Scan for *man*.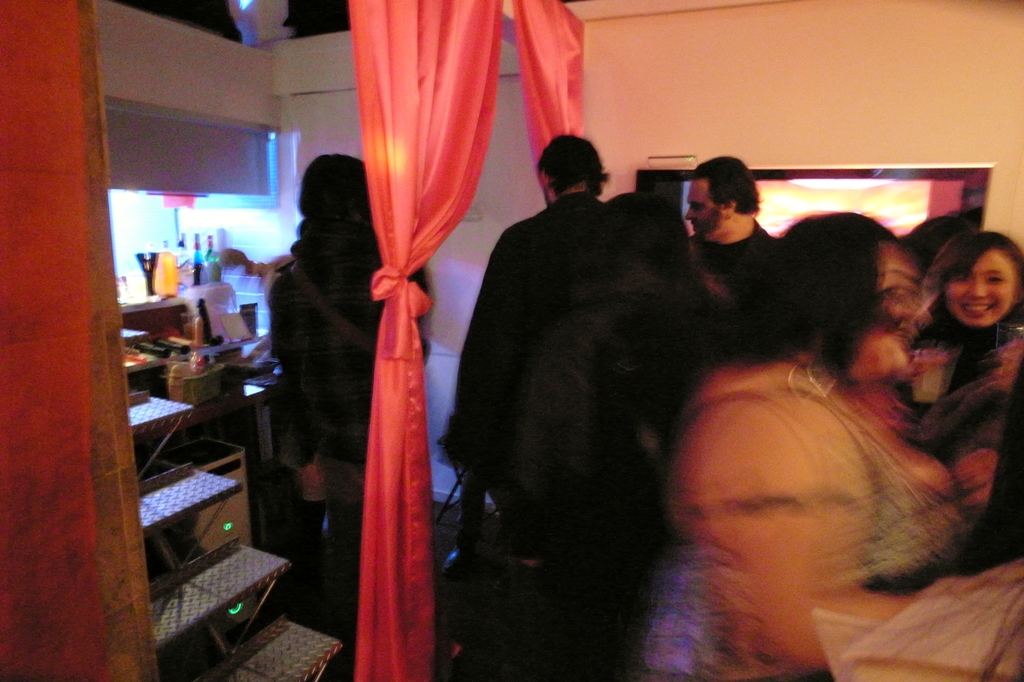
Scan result: {"x1": 441, "y1": 133, "x2": 612, "y2": 574}.
